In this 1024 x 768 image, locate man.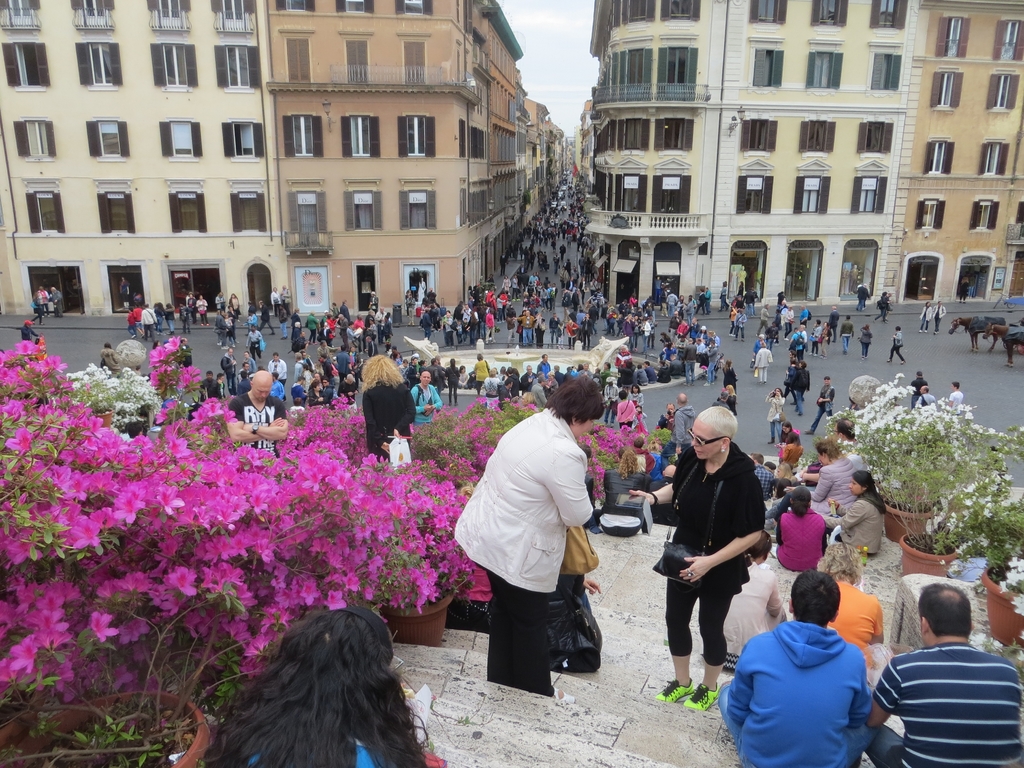
Bounding box: pyautogui.locateOnScreen(717, 570, 876, 767).
